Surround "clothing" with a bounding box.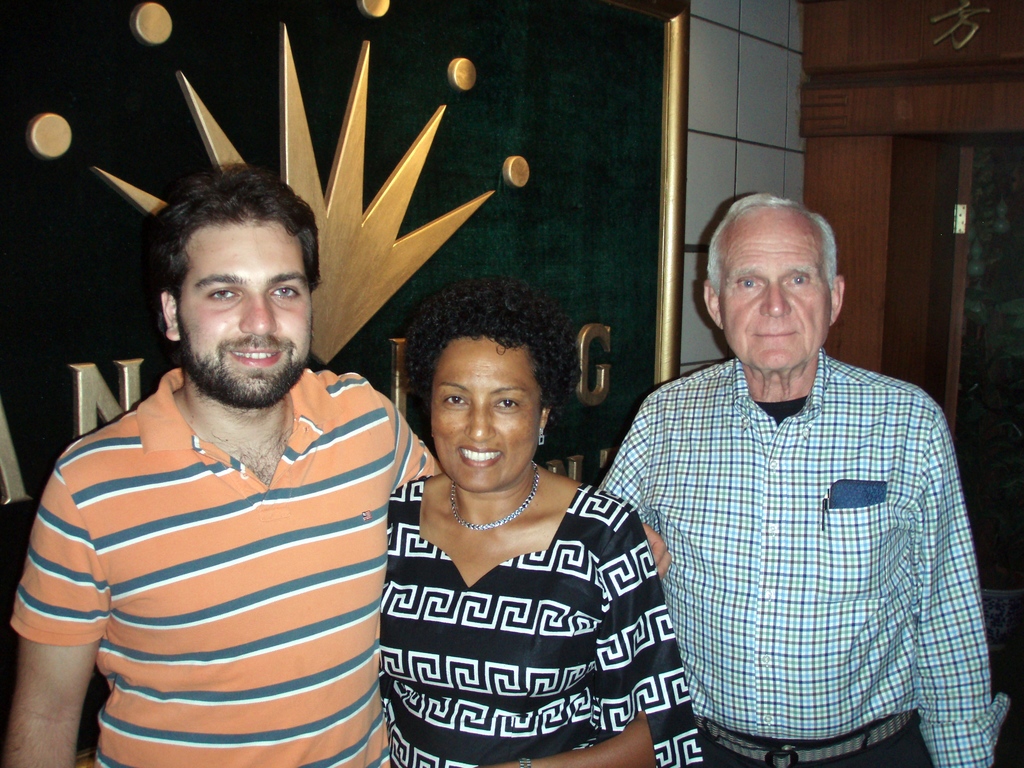
{"left": 584, "top": 362, "right": 1015, "bottom": 767}.
